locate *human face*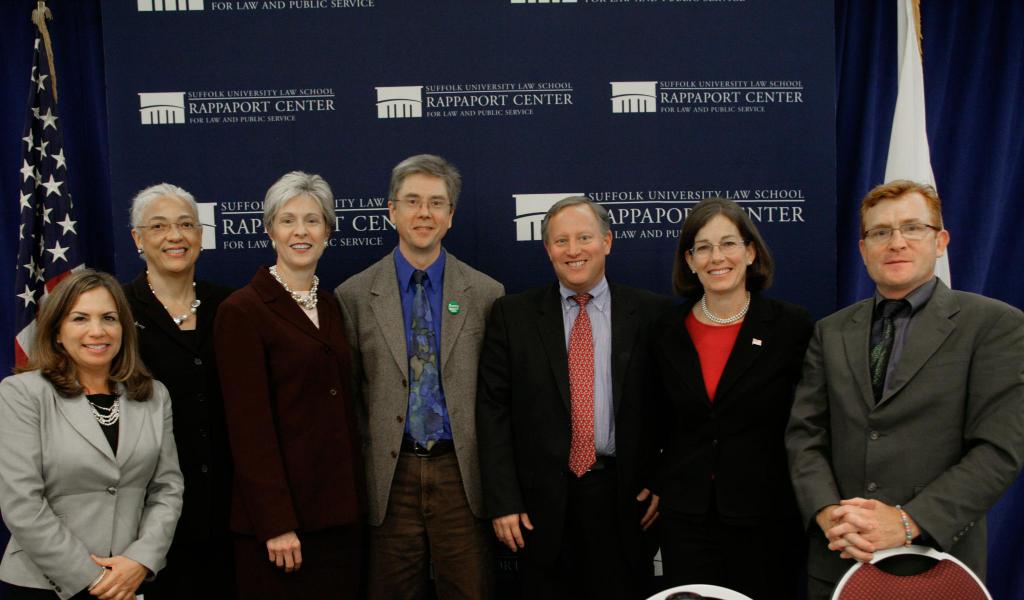
[left=551, top=210, right=604, bottom=289]
